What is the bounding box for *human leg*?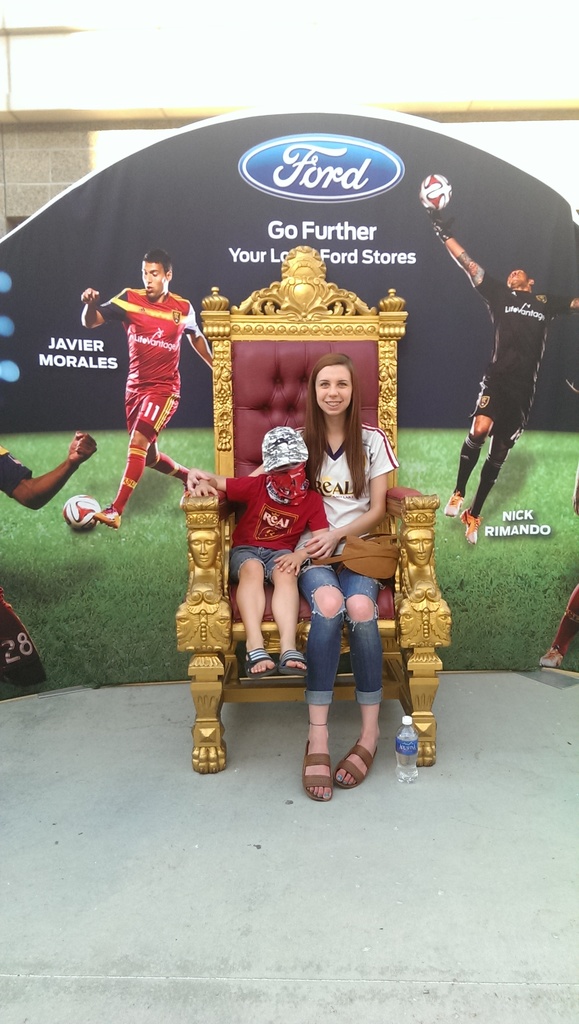
[301,564,348,797].
